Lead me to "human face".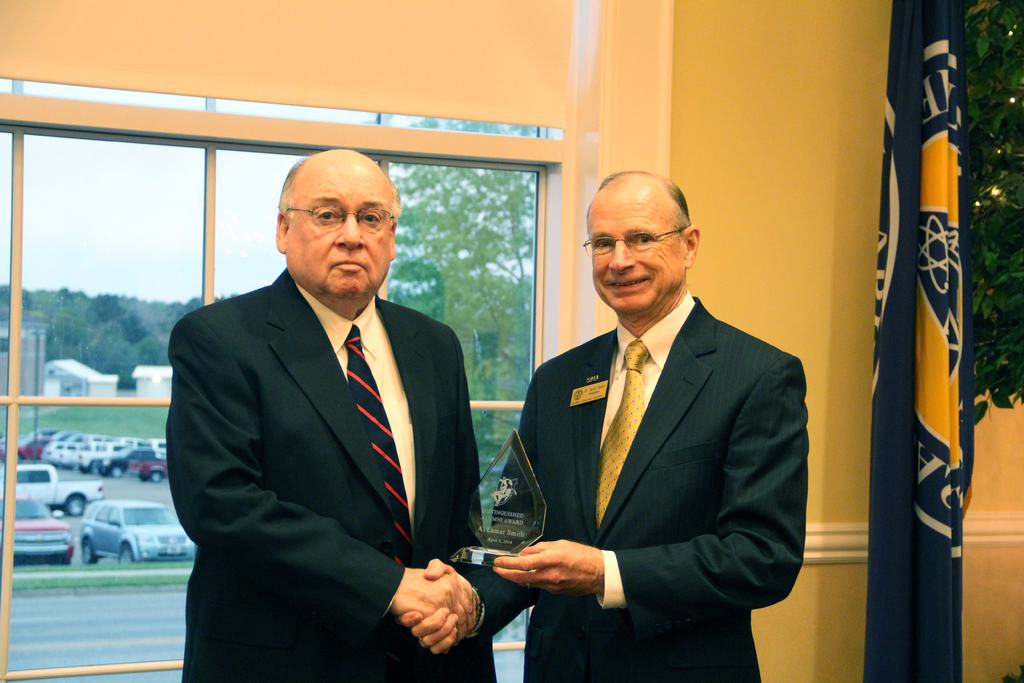
Lead to 286/163/394/300.
